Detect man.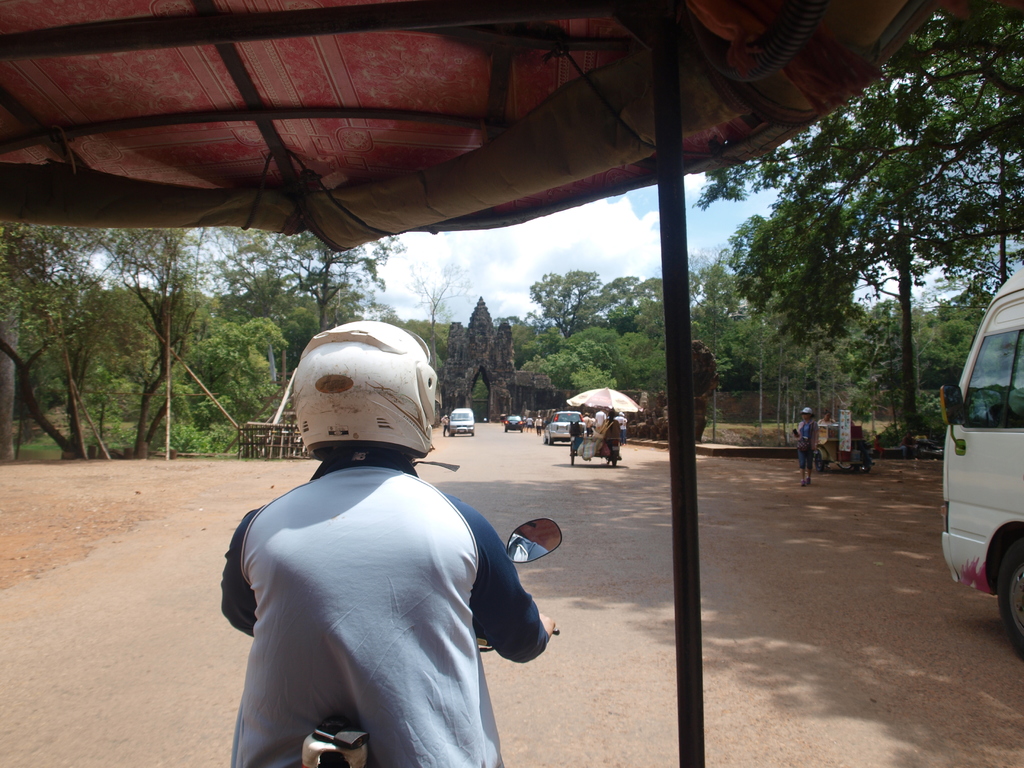
Detected at x1=221 y1=319 x2=554 y2=767.
